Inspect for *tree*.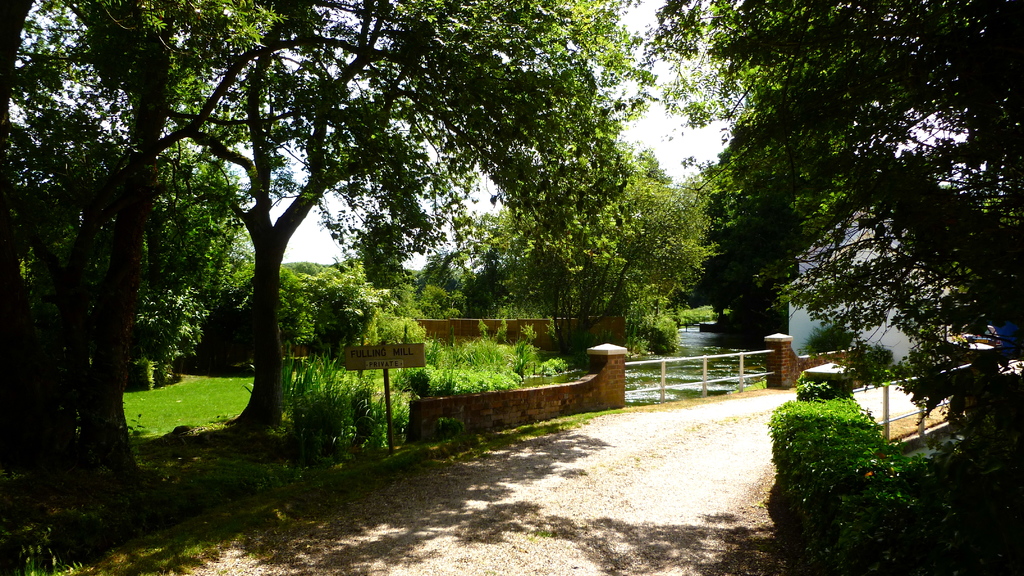
Inspection: 623:0:1023:526.
